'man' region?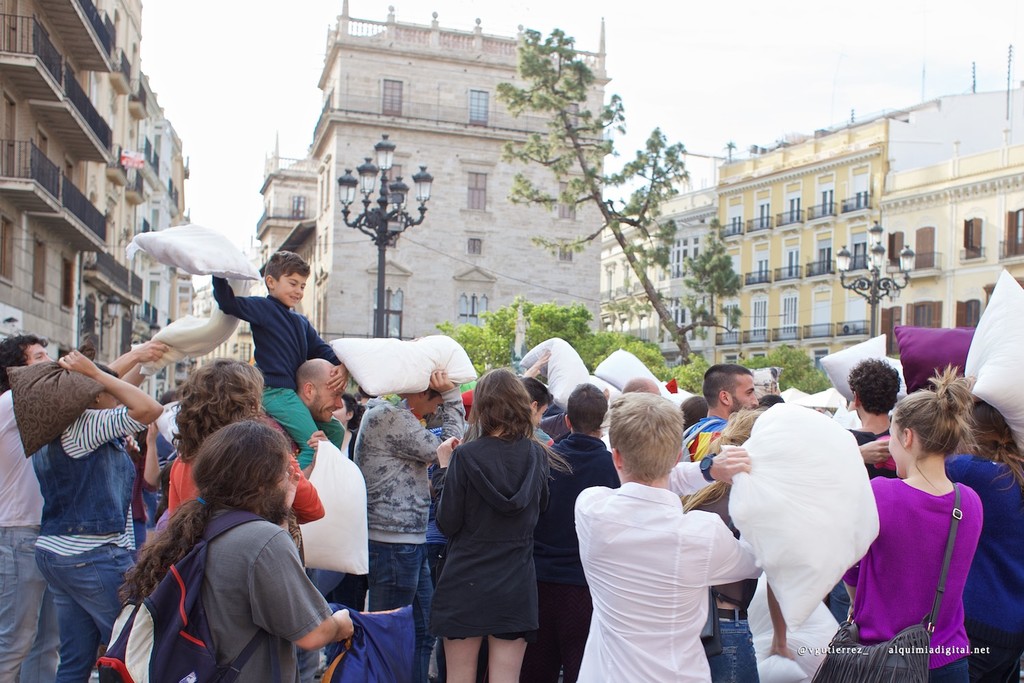
[left=259, top=357, right=341, bottom=477]
